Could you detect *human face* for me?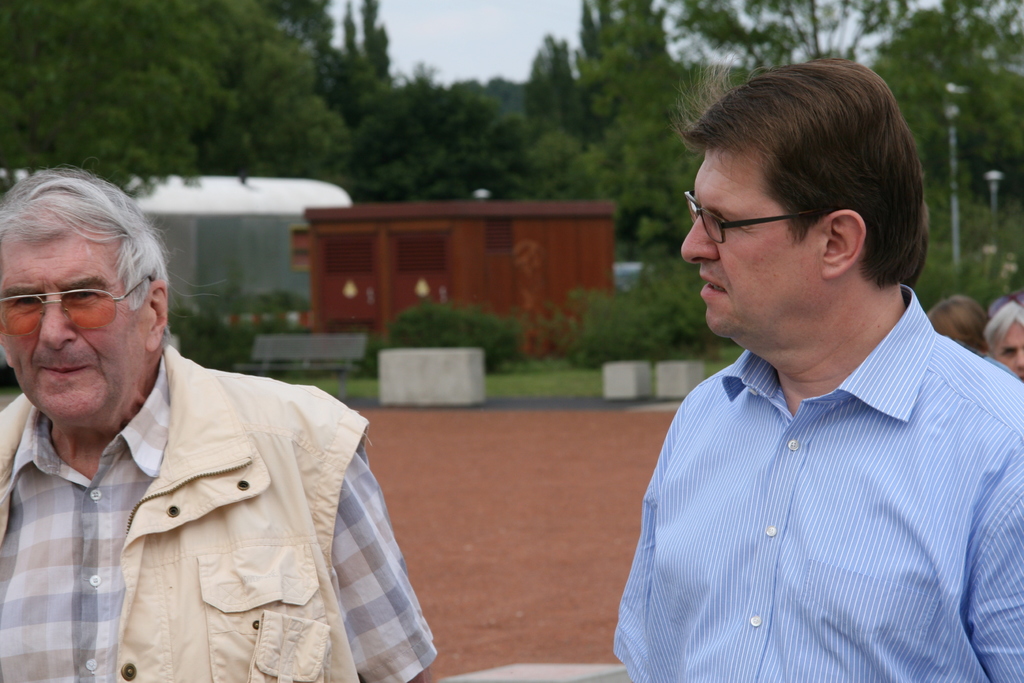
Detection result: [left=998, top=318, right=1023, bottom=379].
